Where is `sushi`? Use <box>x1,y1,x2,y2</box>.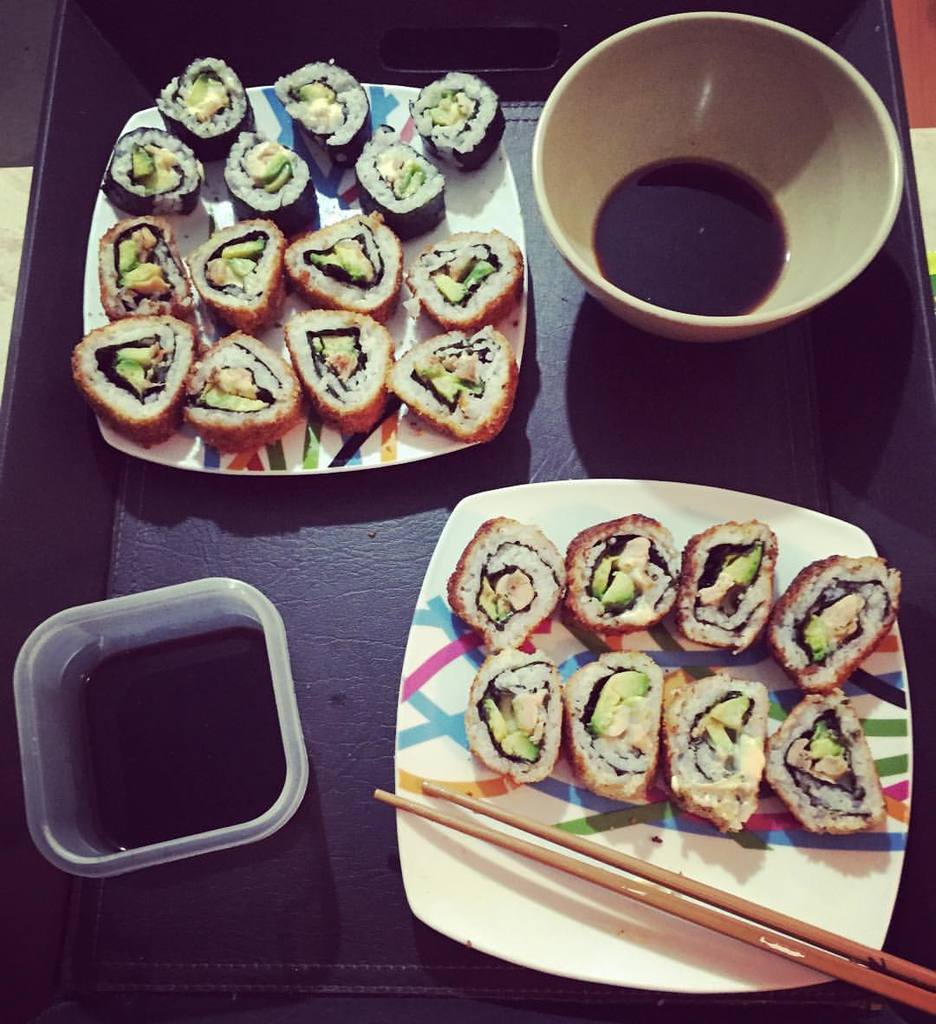
<box>410,205,528,327</box>.
